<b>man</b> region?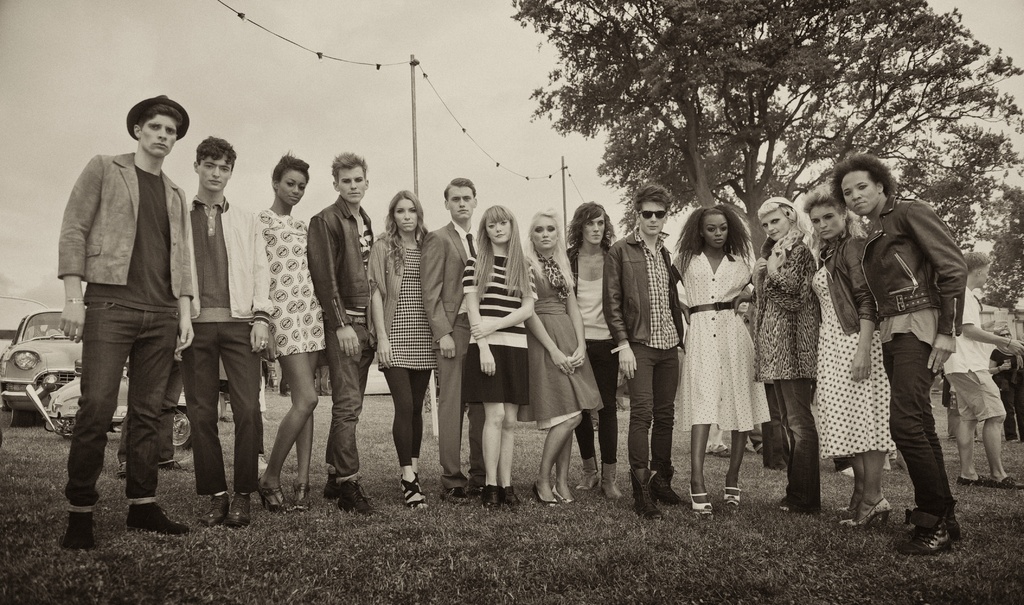
left=424, top=177, right=490, bottom=503
